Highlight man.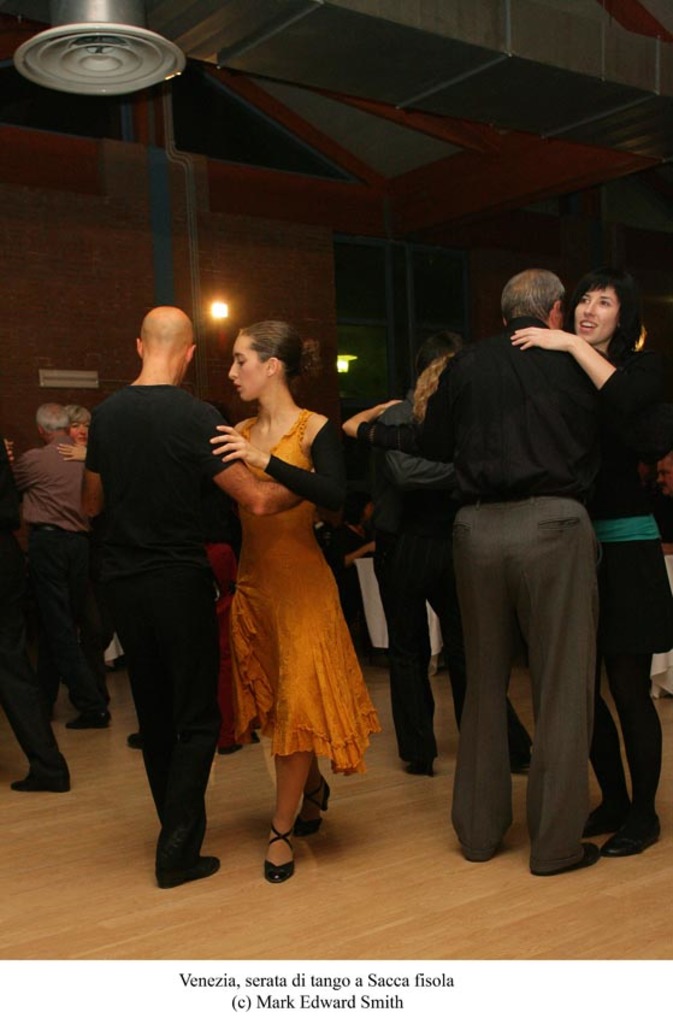
Highlighted region: box(418, 273, 636, 870).
